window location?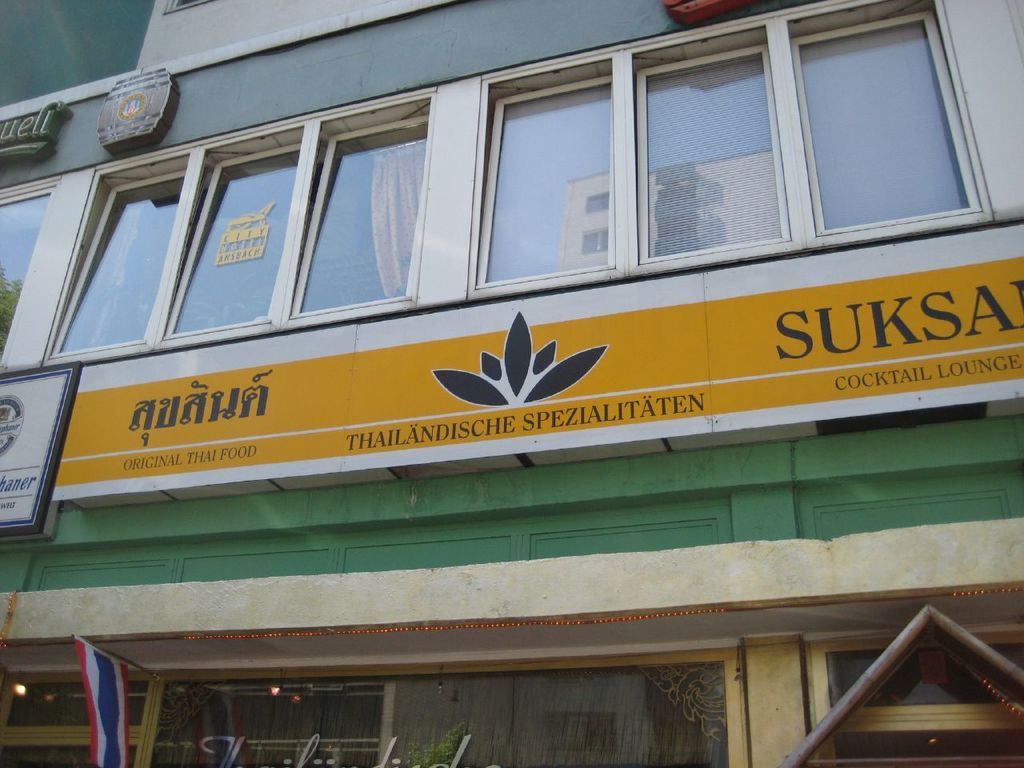
x1=0, y1=670, x2=158, y2=767
